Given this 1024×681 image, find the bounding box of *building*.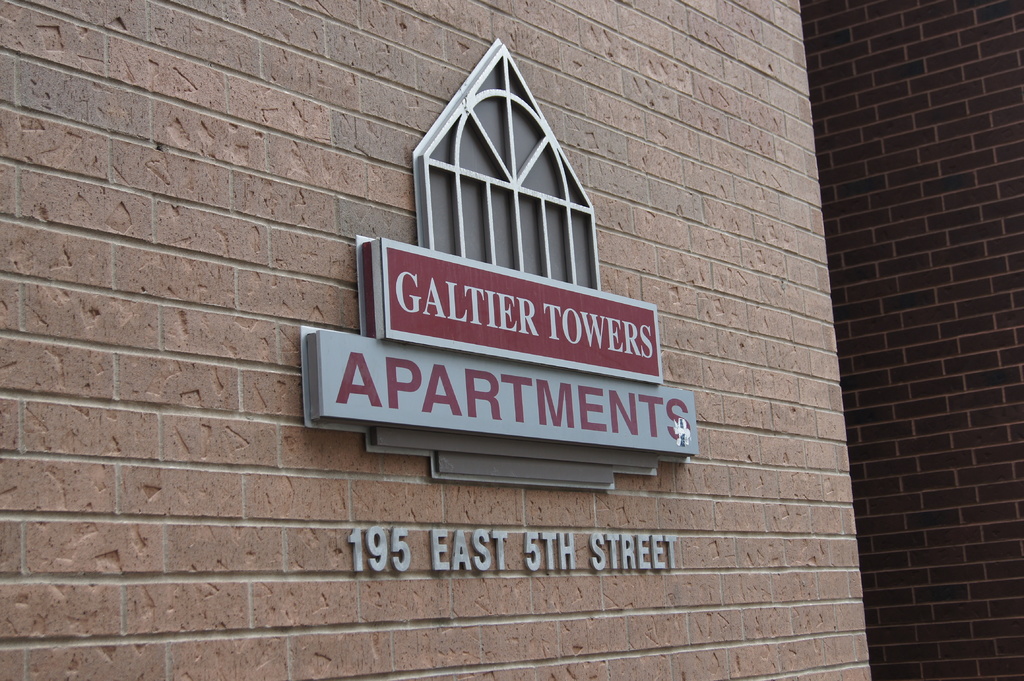
(0, 0, 874, 680).
